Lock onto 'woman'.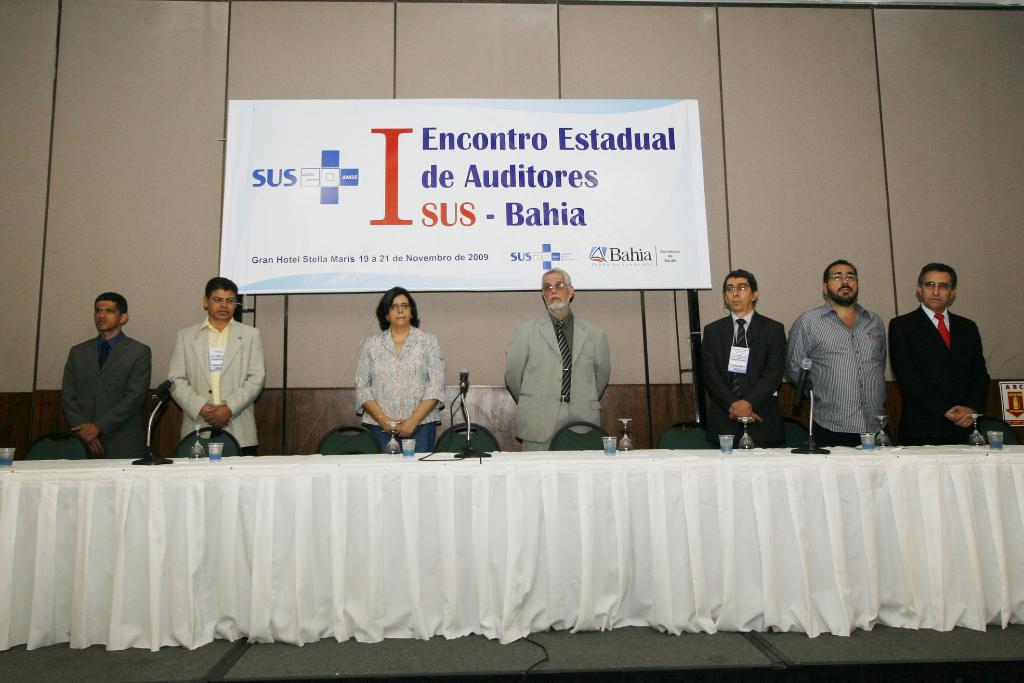
Locked: 342, 277, 449, 451.
